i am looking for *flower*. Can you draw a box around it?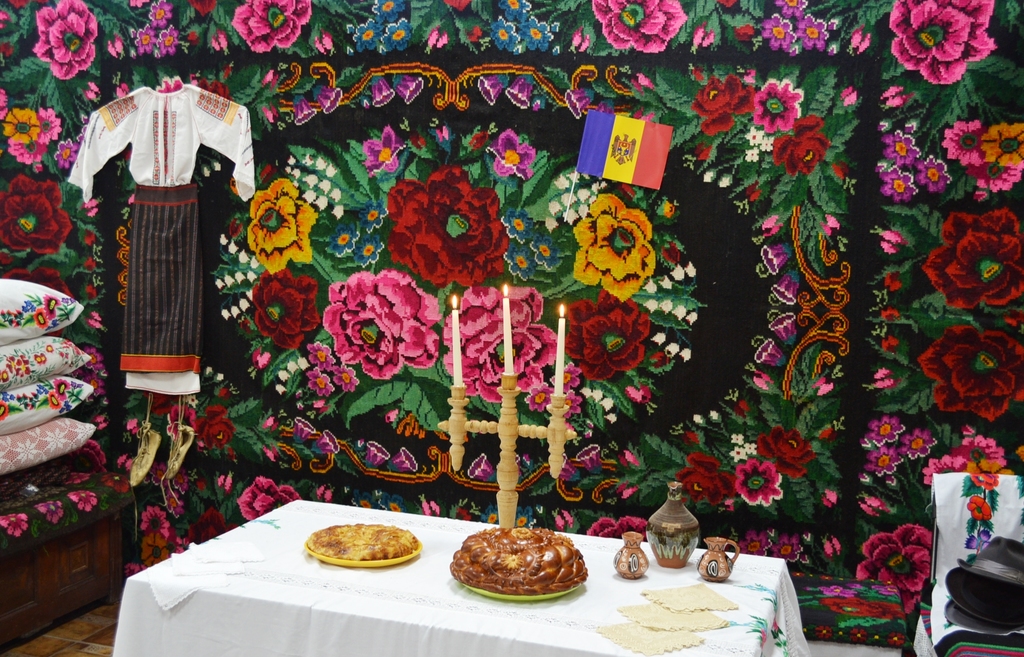
Sure, the bounding box is <region>922, 206, 1023, 309</region>.
